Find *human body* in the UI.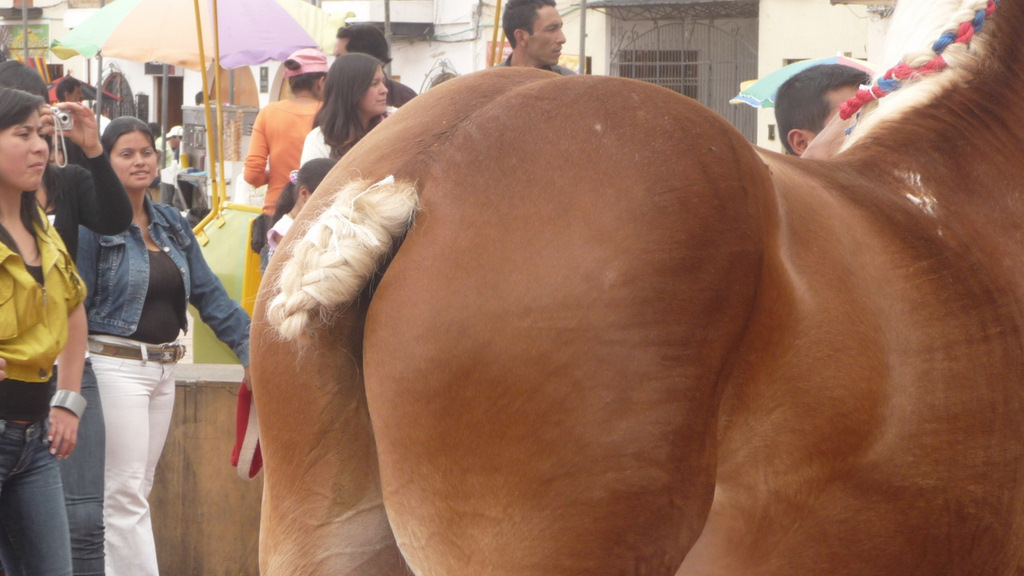
UI element at crop(2, 88, 87, 571).
